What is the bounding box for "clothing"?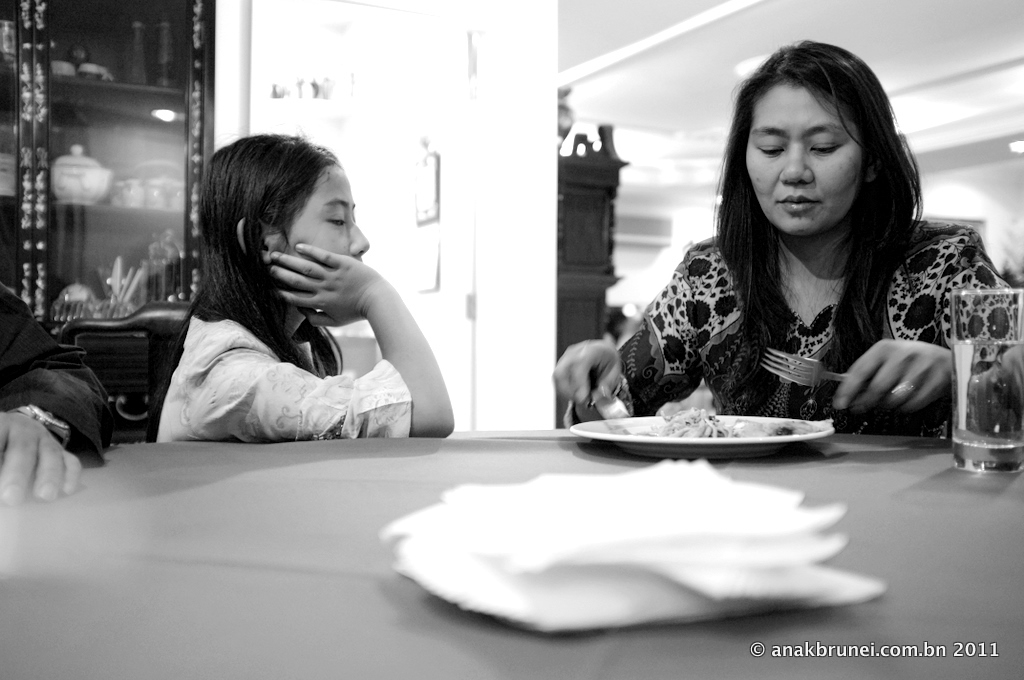
[153, 311, 415, 441].
